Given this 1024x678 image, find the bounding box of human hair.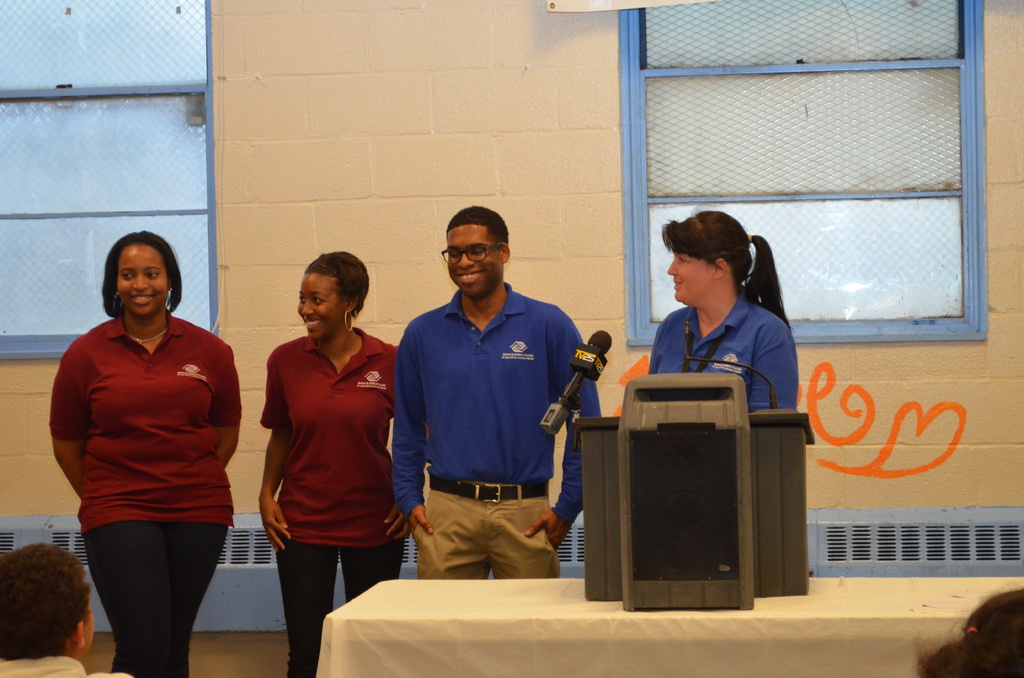
box(0, 563, 86, 673).
